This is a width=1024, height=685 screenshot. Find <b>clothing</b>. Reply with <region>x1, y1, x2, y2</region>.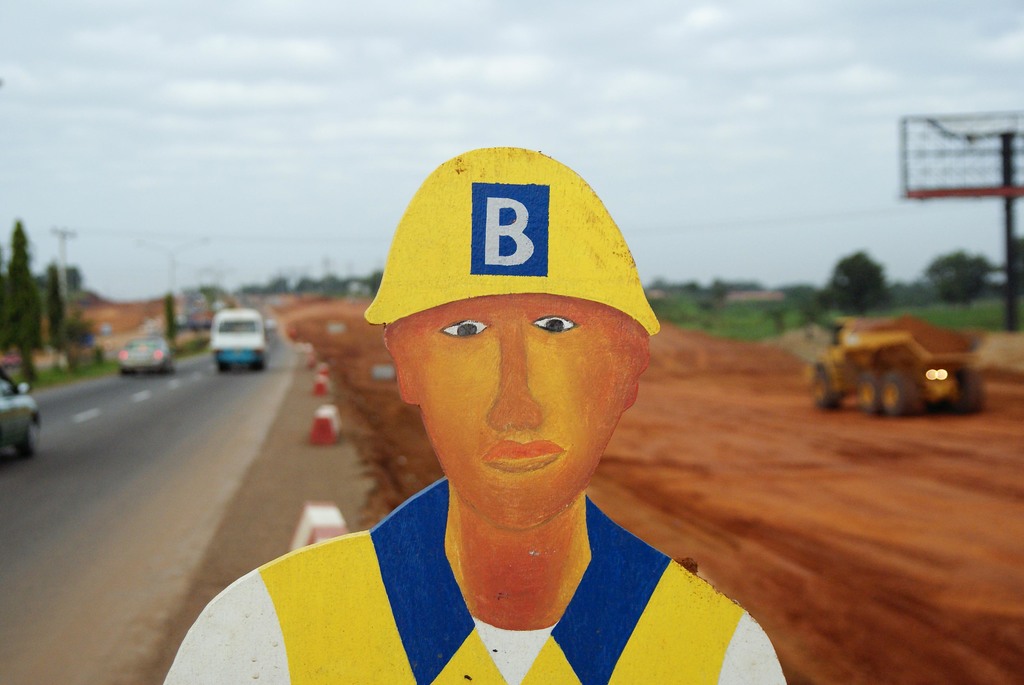
<region>223, 445, 772, 673</region>.
